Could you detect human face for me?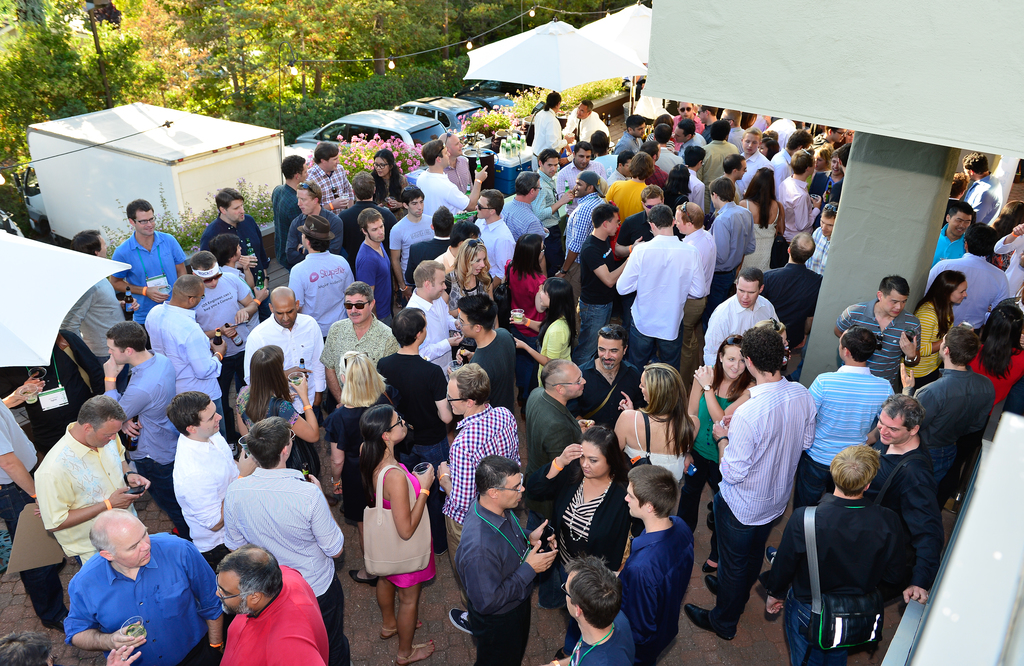
Detection result: (193, 400, 220, 429).
